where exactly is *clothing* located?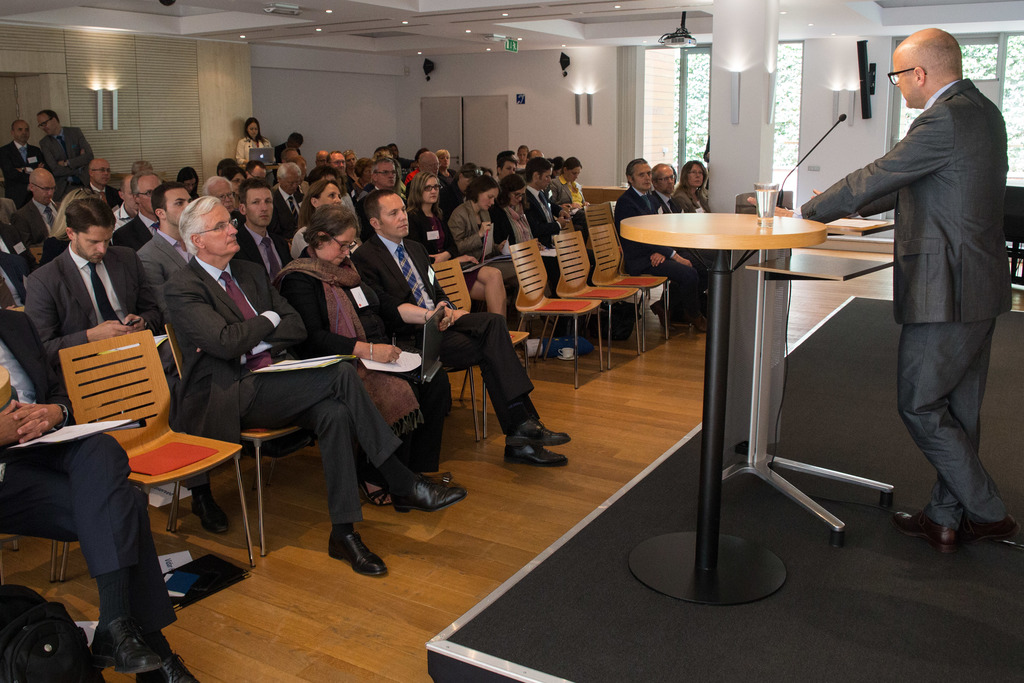
Its bounding box is pyautogui.locateOnScreen(22, 242, 166, 389).
